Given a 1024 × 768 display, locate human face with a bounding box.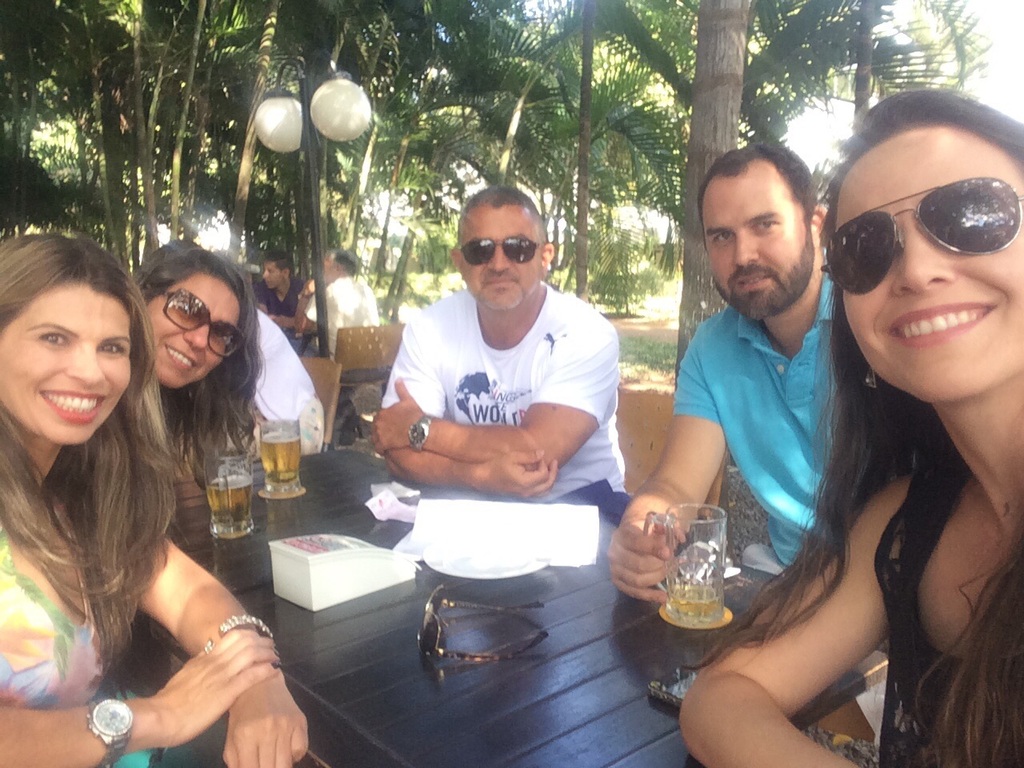
Located: [left=143, top=272, right=239, bottom=382].
